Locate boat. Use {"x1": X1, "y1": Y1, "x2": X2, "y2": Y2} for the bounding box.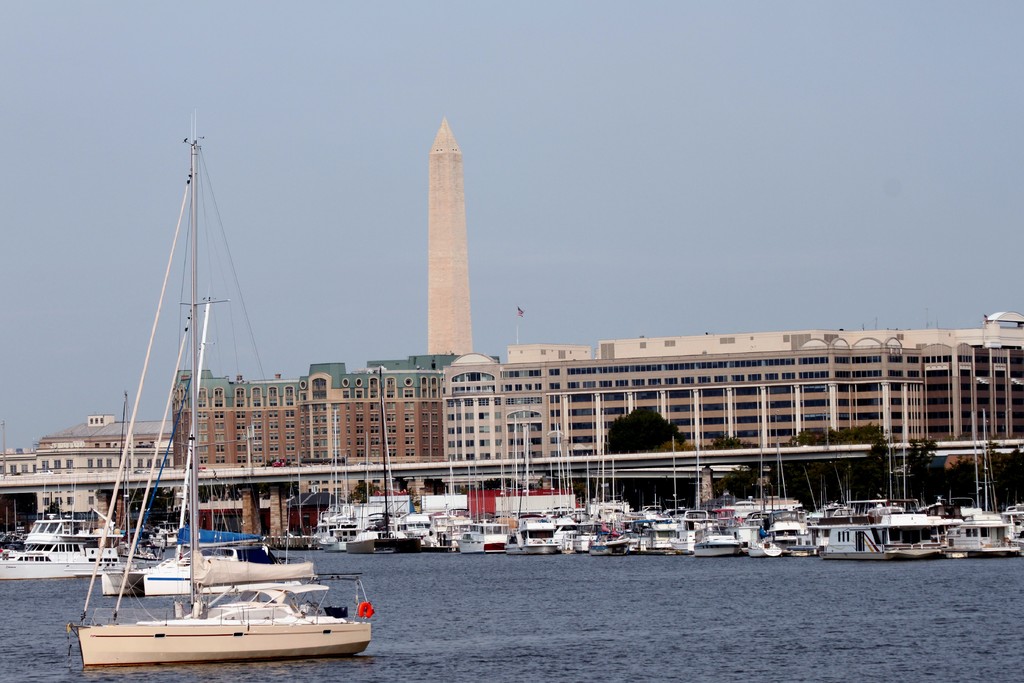
{"x1": 60, "y1": 97, "x2": 323, "y2": 682}.
